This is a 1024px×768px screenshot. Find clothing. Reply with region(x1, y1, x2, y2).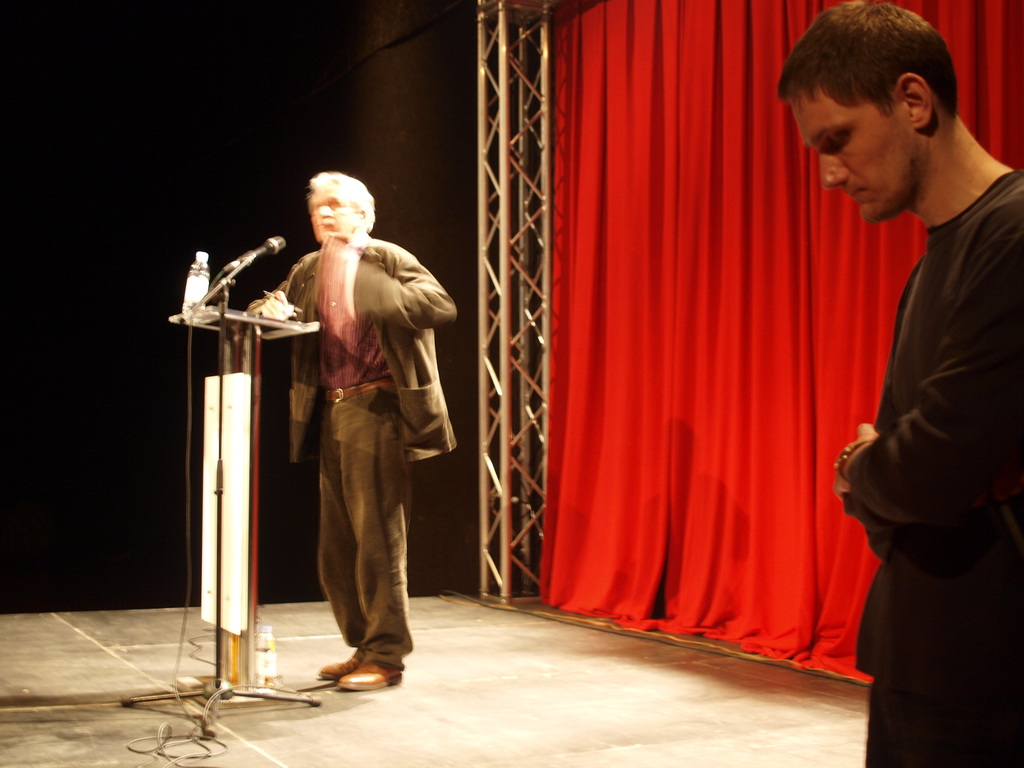
region(270, 200, 445, 662).
